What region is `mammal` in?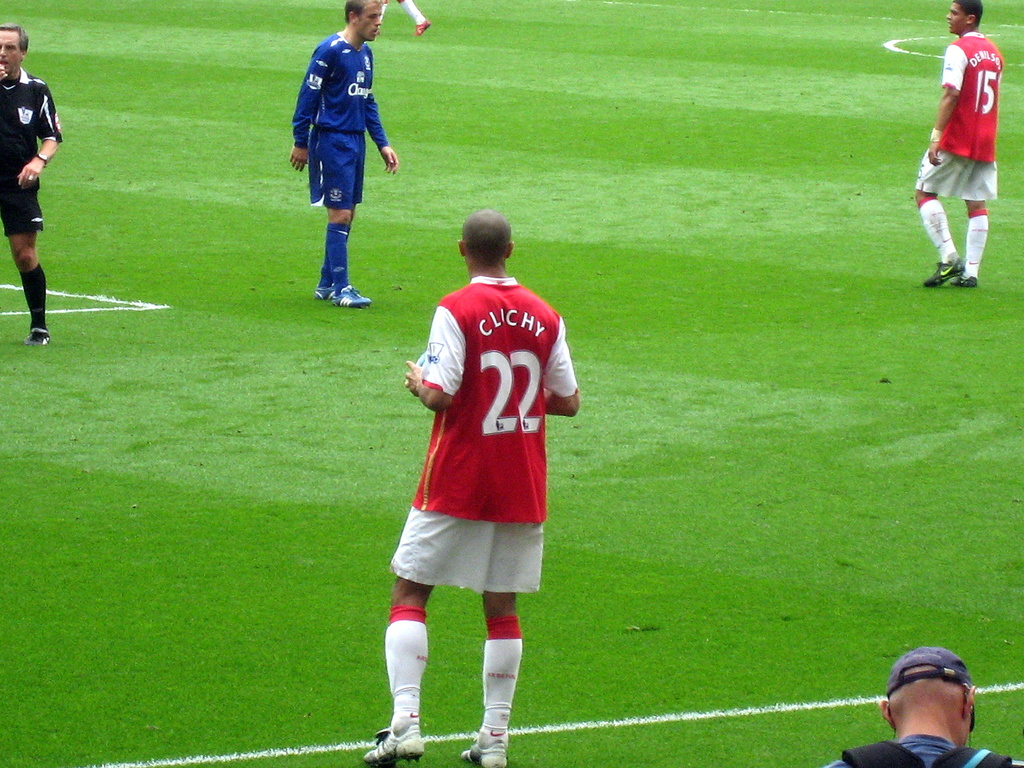
287/26/386/311.
